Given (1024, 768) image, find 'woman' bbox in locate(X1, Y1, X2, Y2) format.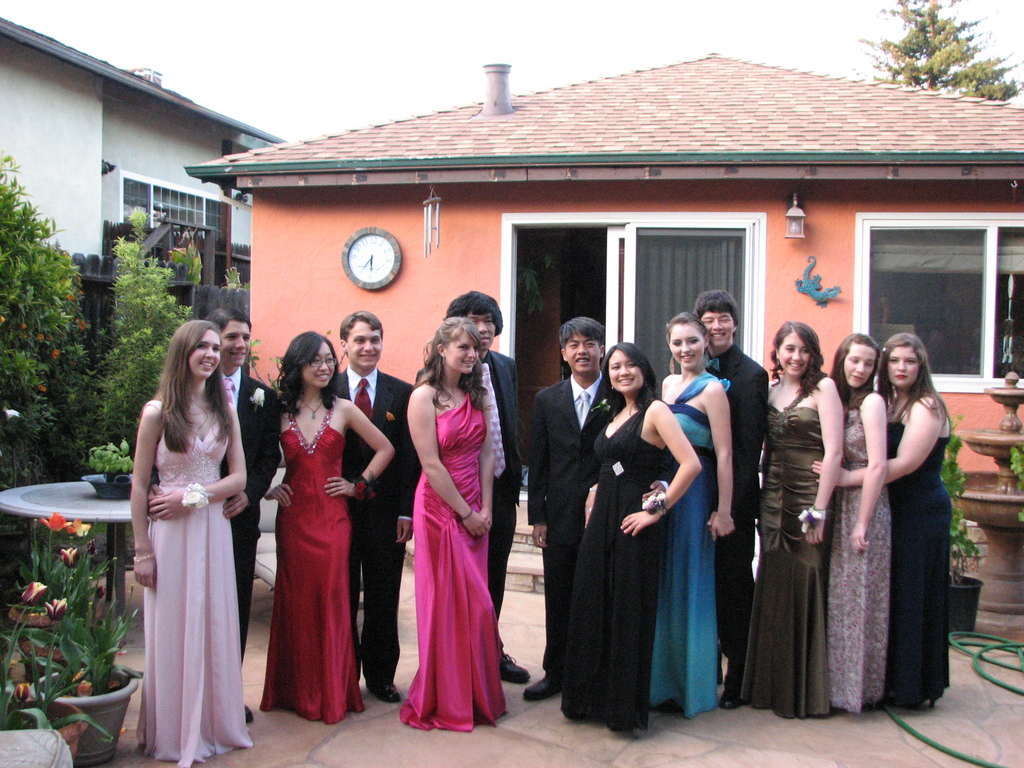
locate(810, 329, 955, 718).
